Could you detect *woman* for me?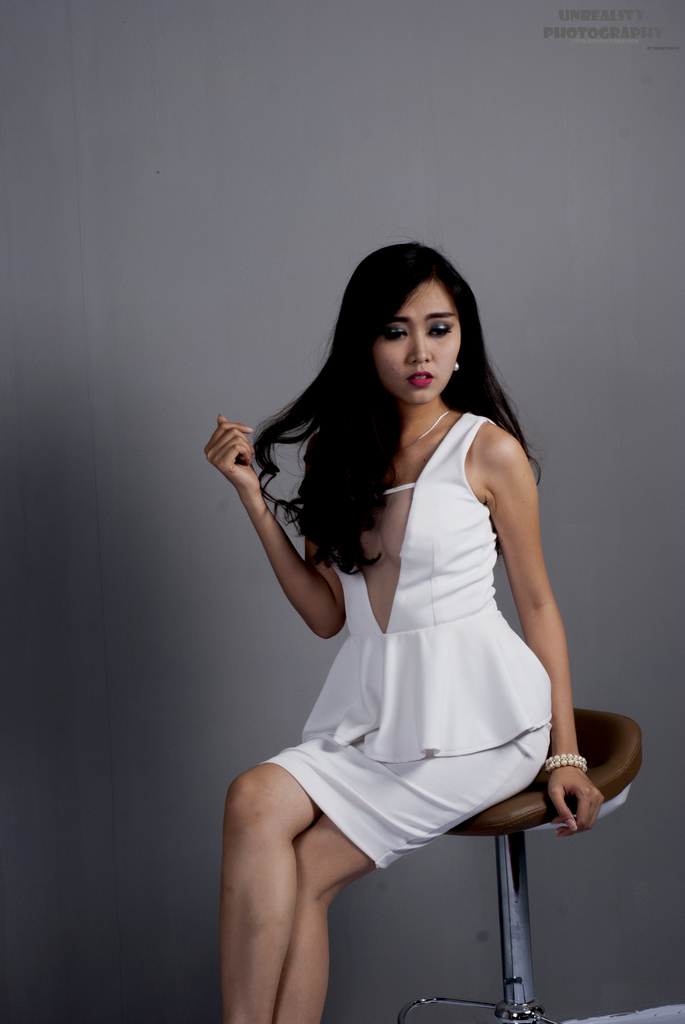
Detection result: bbox(185, 220, 614, 964).
